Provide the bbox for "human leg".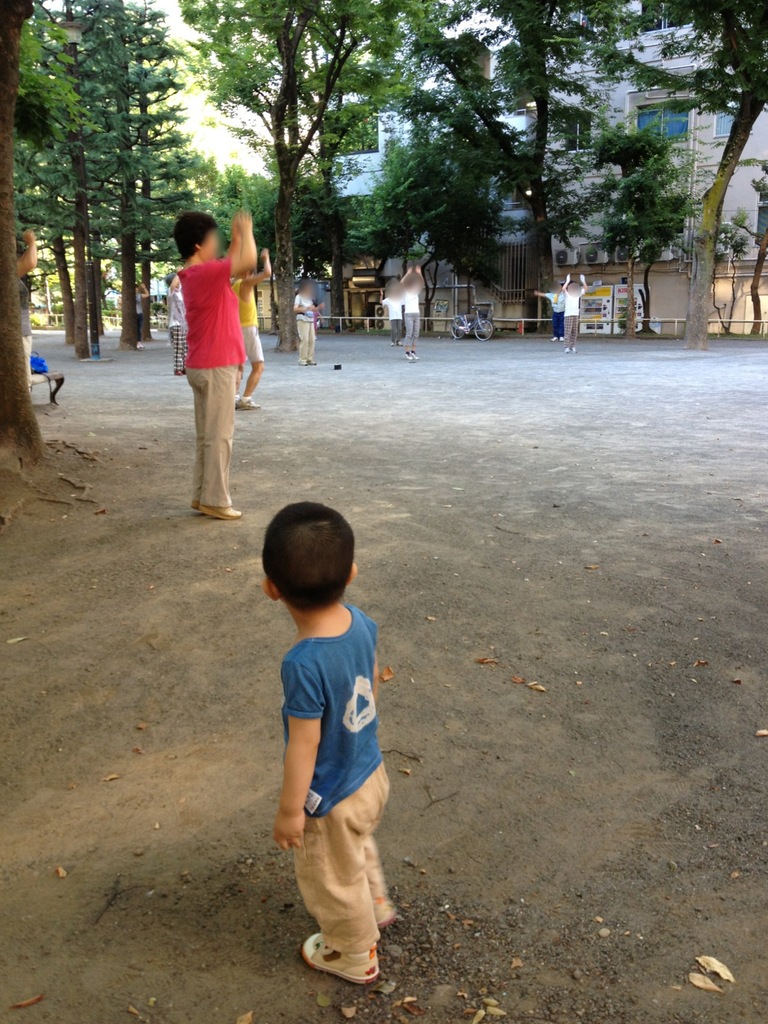
564 310 569 351.
